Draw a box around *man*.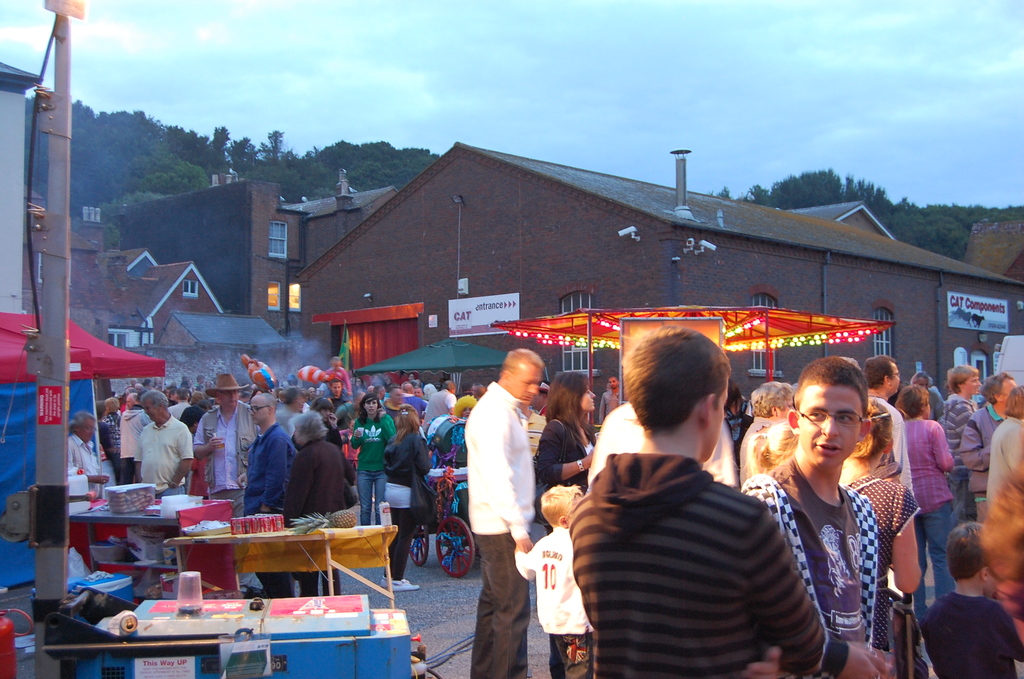
x1=598 y1=376 x2=626 y2=426.
